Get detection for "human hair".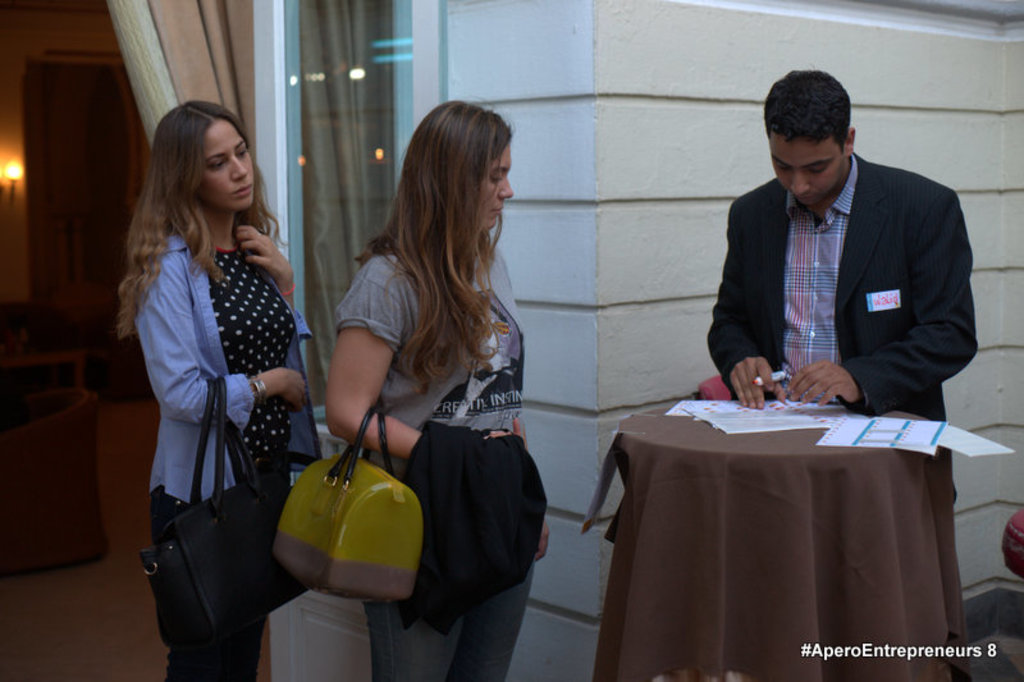
Detection: (762,60,851,157).
